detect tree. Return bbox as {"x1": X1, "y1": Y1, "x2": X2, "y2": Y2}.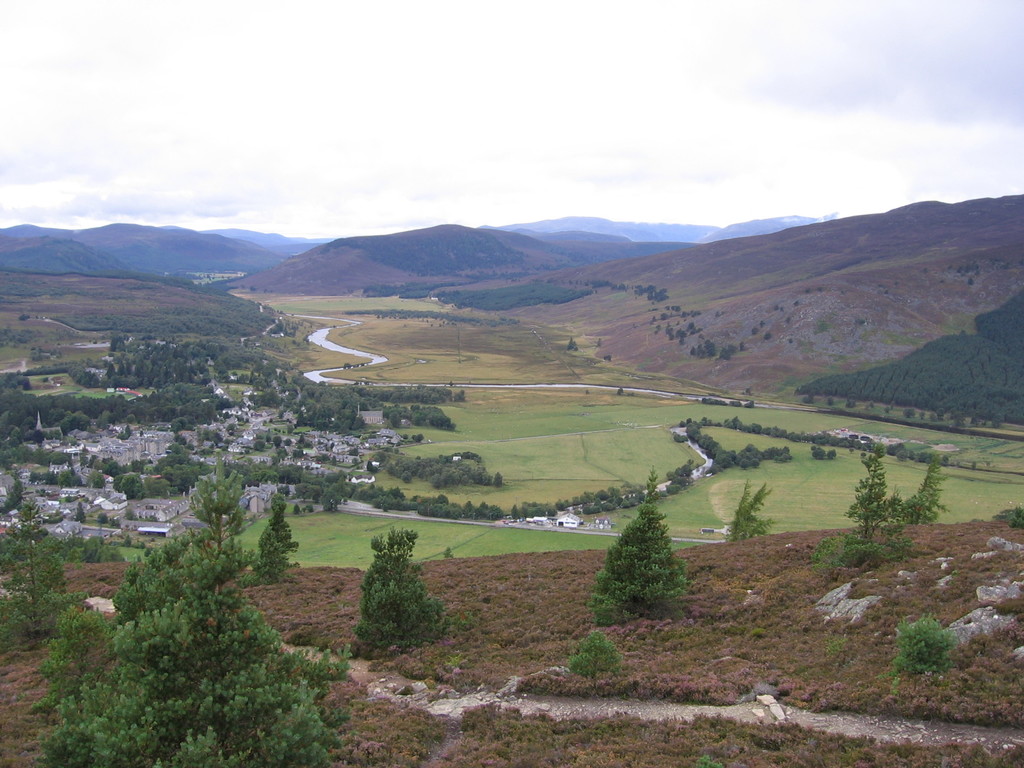
{"x1": 113, "y1": 471, "x2": 174, "y2": 512}.
